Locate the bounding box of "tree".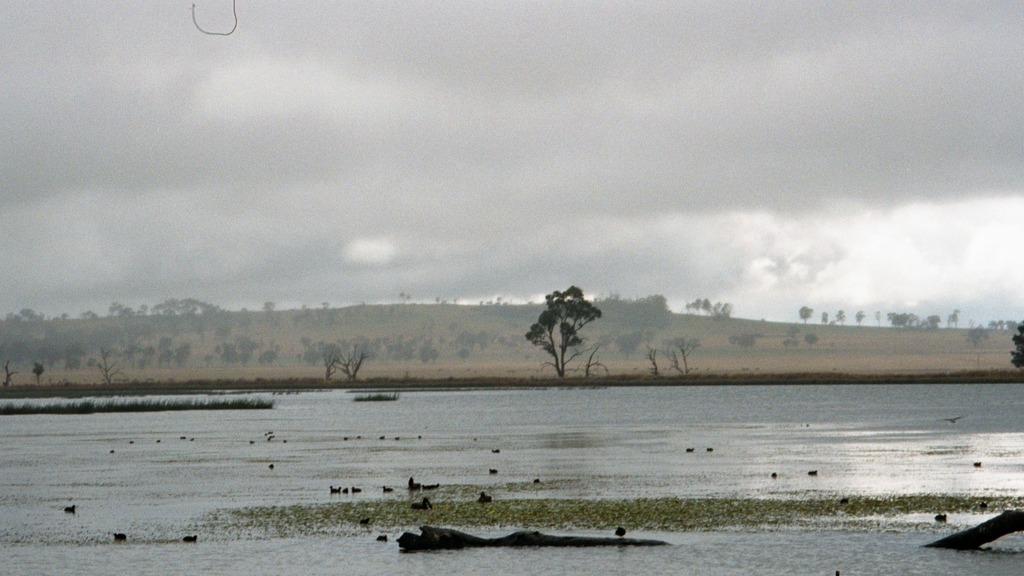
Bounding box: 850:309:866:327.
